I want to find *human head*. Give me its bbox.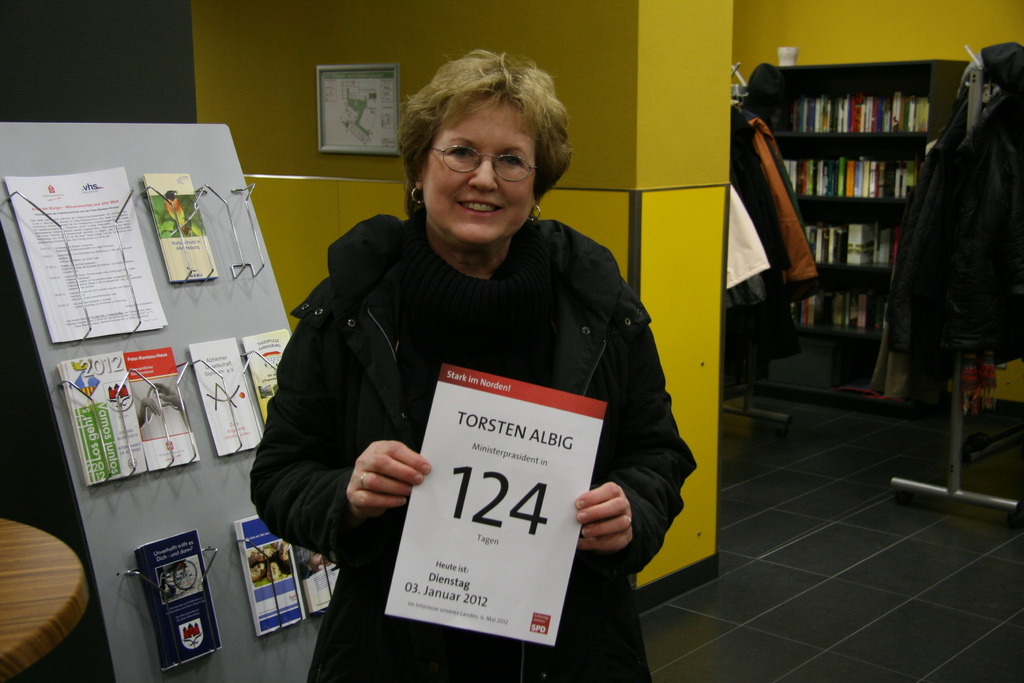
locate(395, 52, 573, 234).
